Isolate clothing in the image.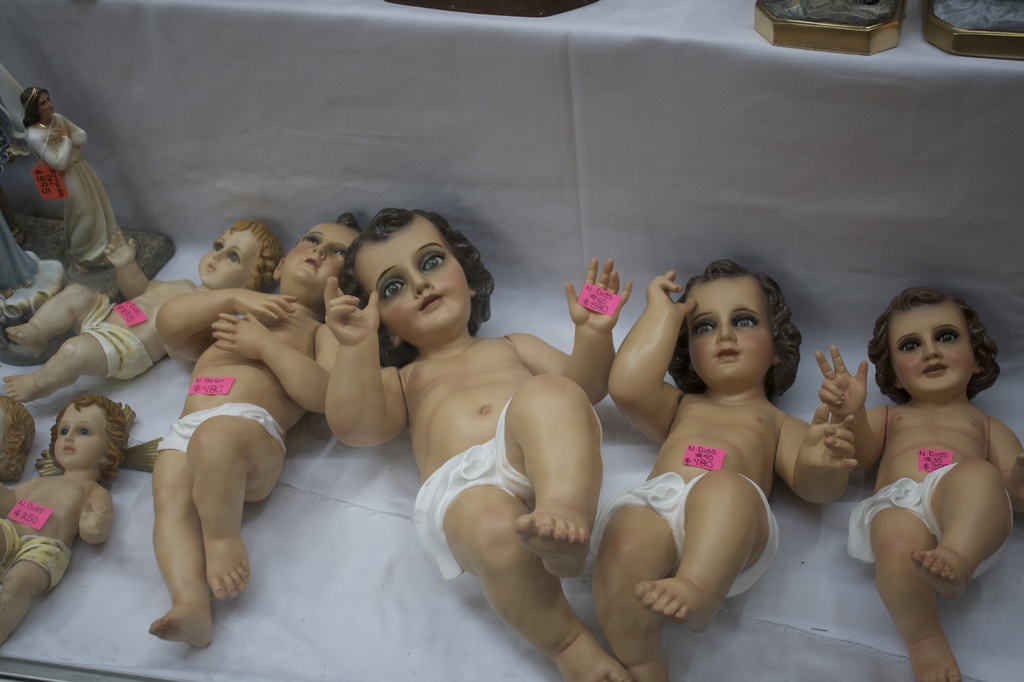
Isolated region: left=154, top=393, right=291, bottom=461.
